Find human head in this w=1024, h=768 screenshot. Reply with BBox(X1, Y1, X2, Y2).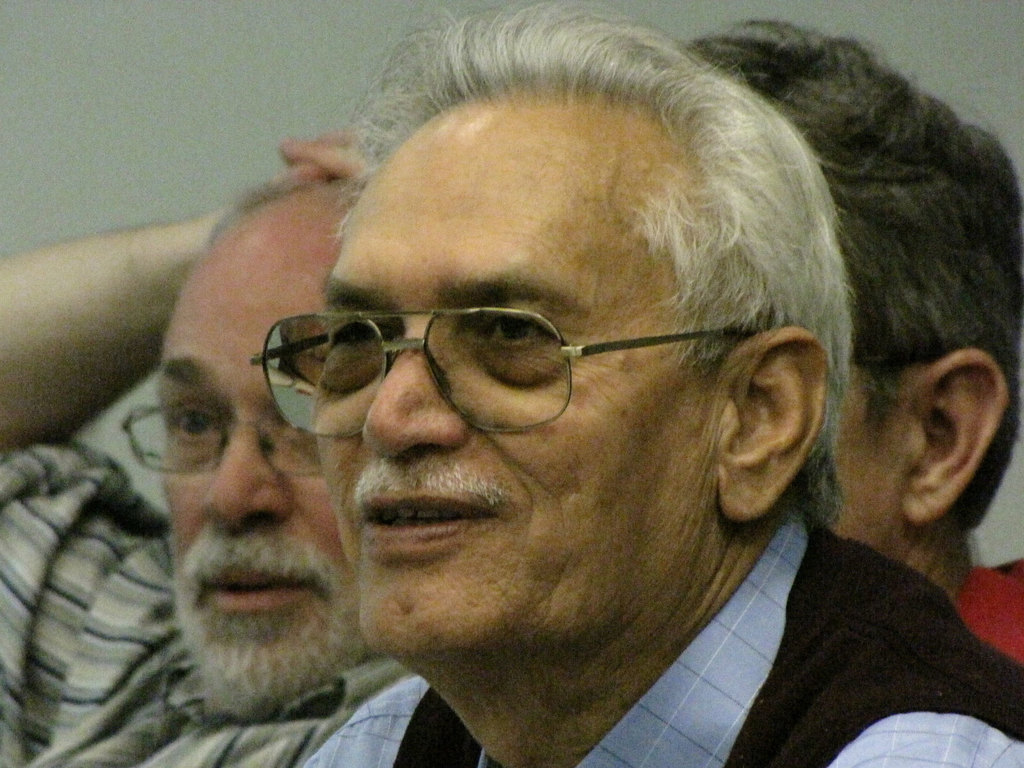
BBox(690, 41, 1023, 577).
